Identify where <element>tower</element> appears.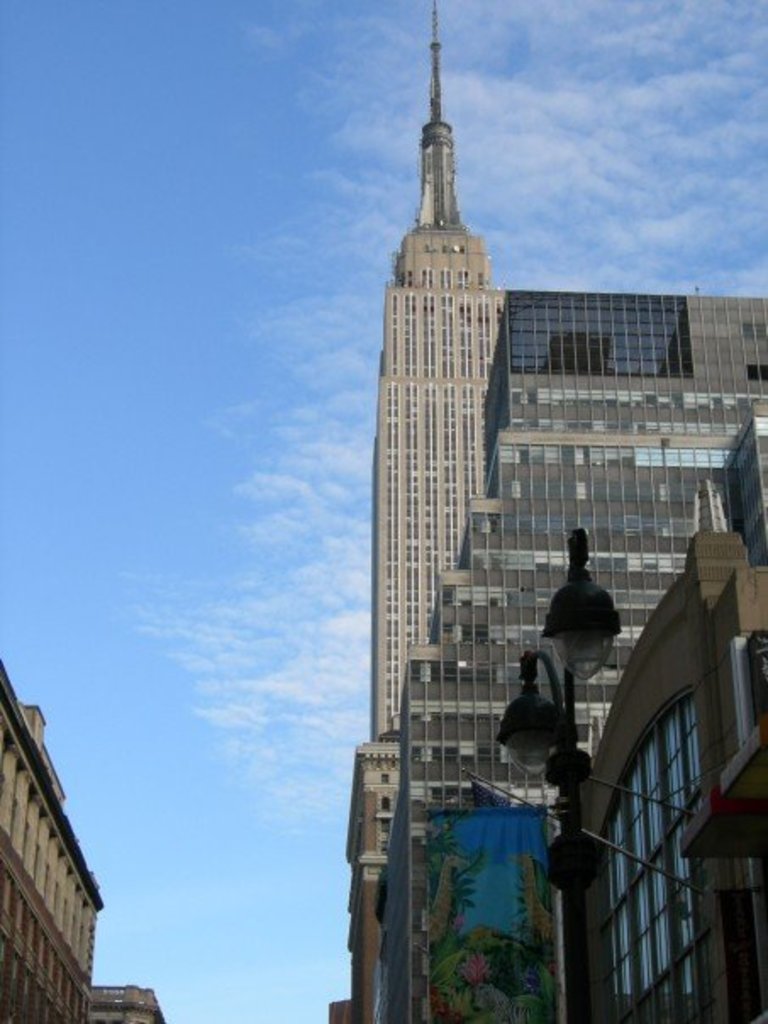
Appears at crop(368, 0, 514, 737).
